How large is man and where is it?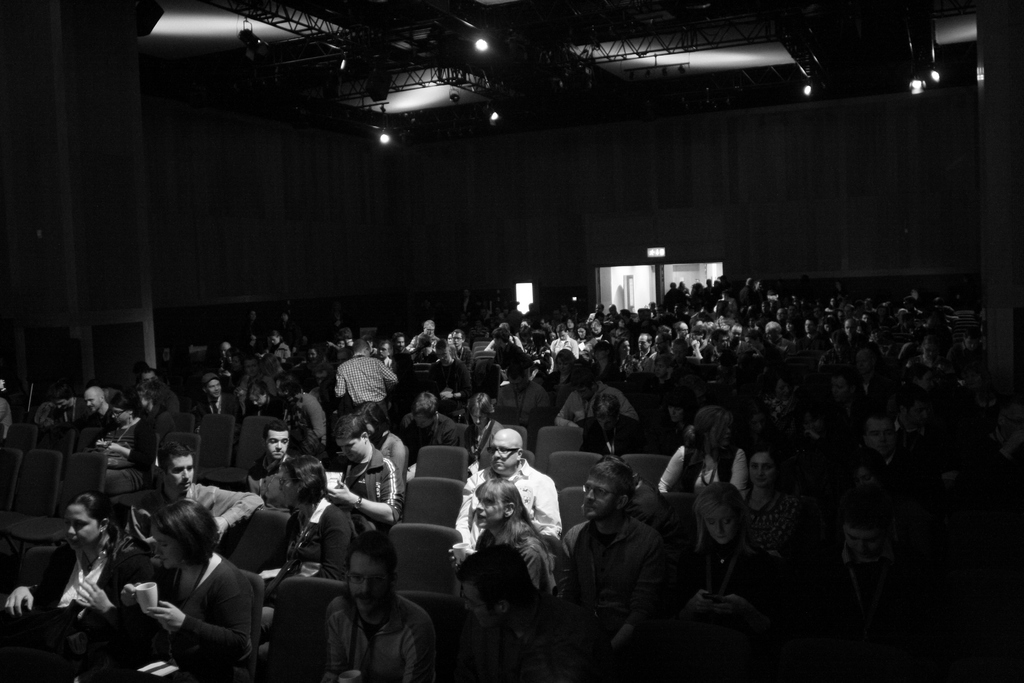
Bounding box: locate(555, 456, 669, 679).
